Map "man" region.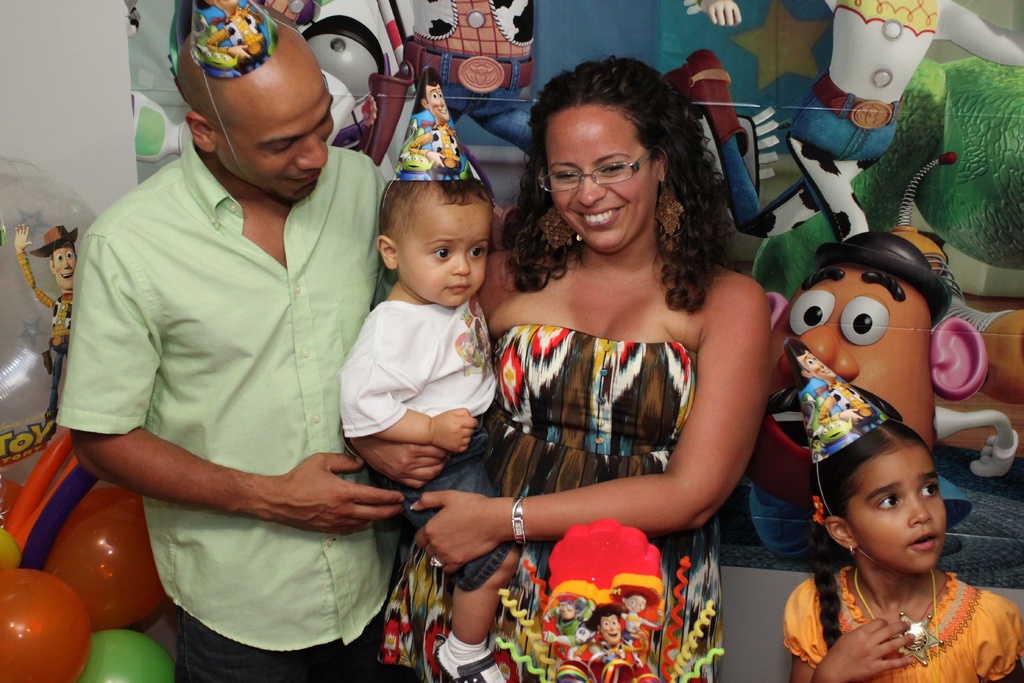
Mapped to box=[49, 0, 468, 682].
